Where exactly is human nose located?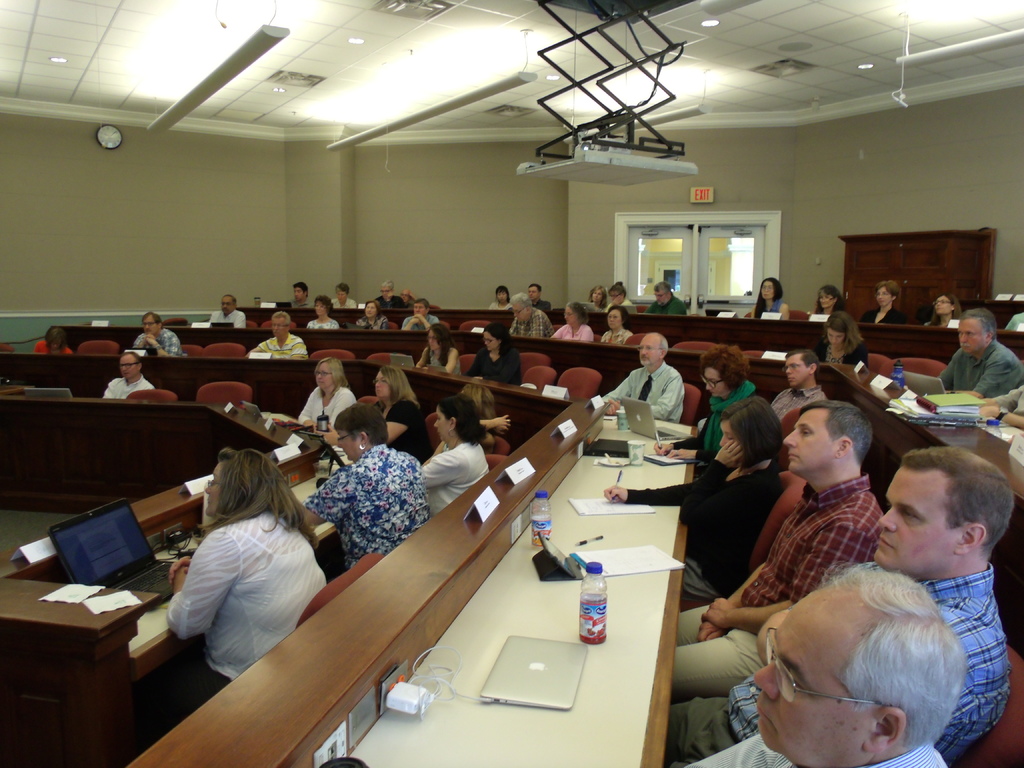
Its bounding box is left=781, top=426, right=801, bottom=449.
